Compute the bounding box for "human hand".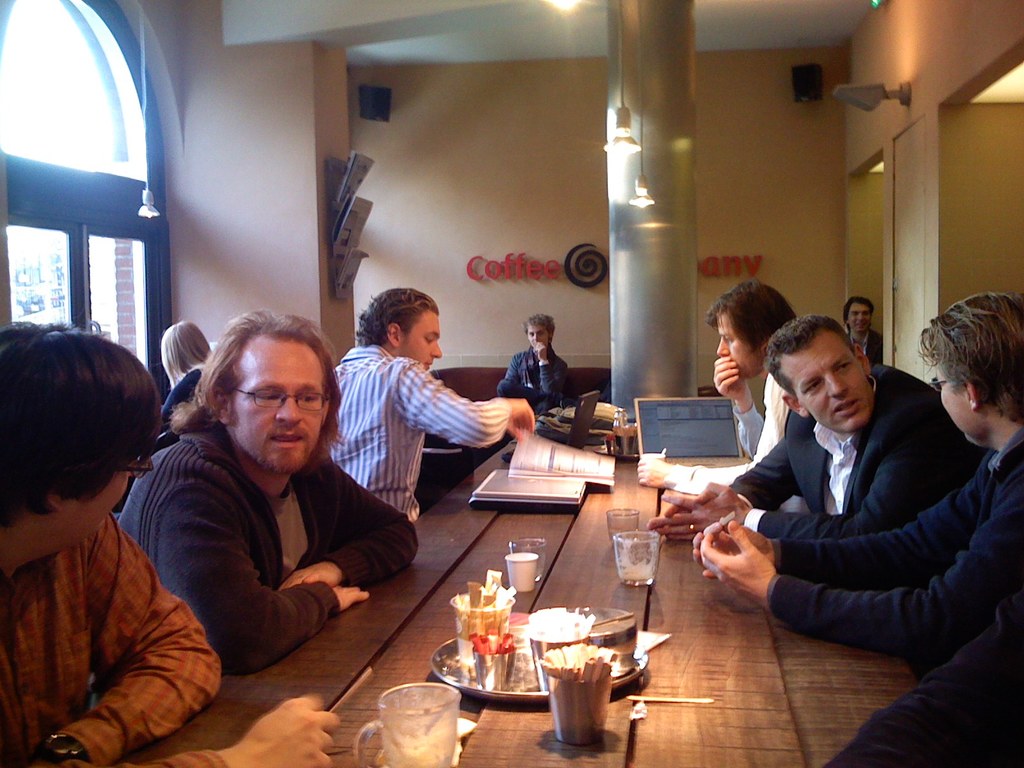
690,519,774,585.
